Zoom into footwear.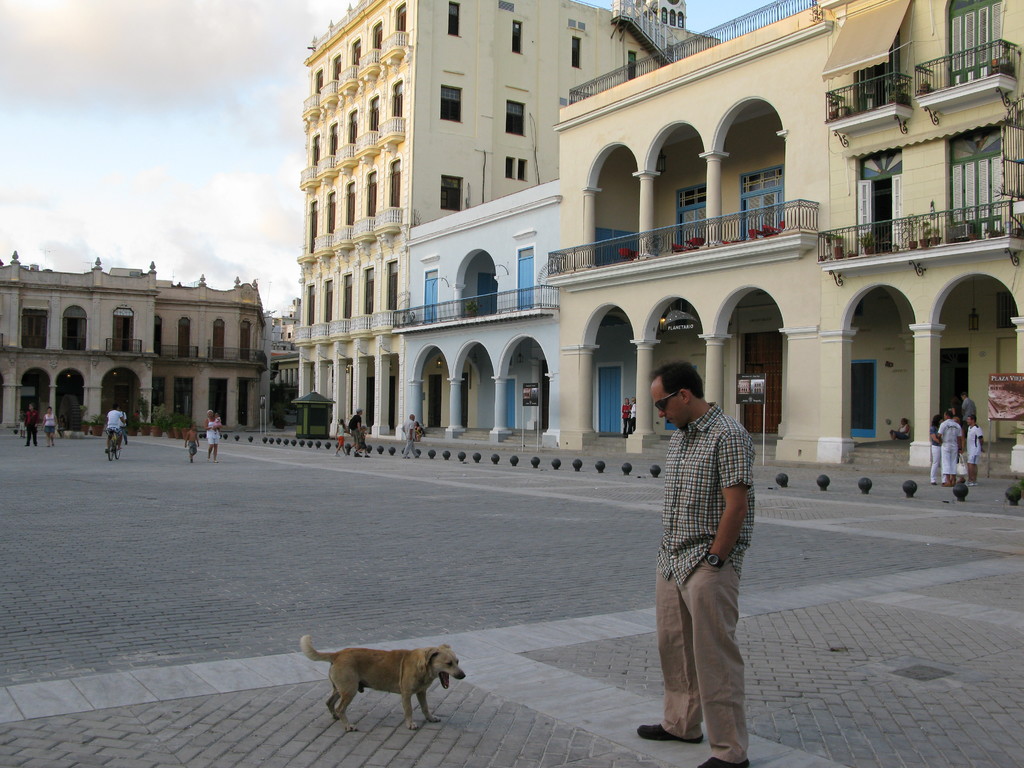
Zoom target: box(637, 723, 707, 746).
